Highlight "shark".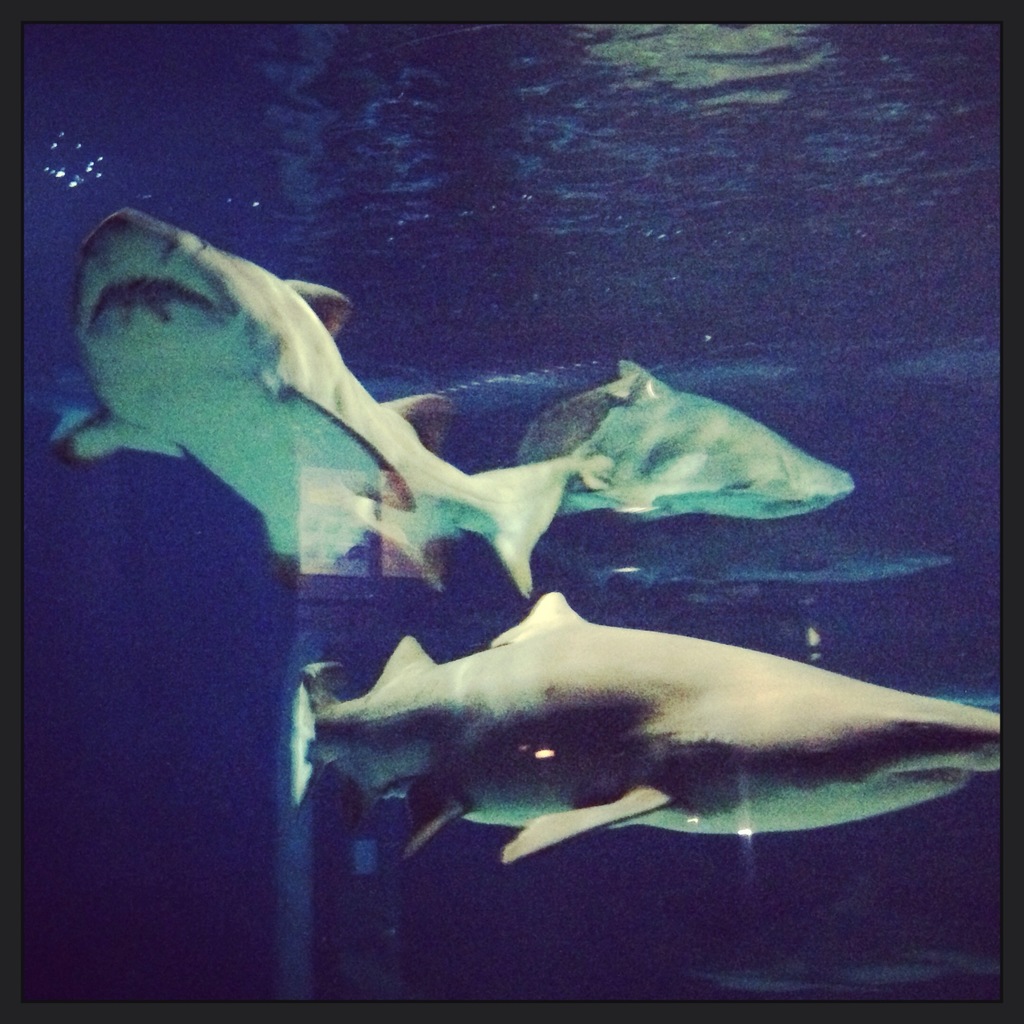
Highlighted region: [518,356,859,514].
